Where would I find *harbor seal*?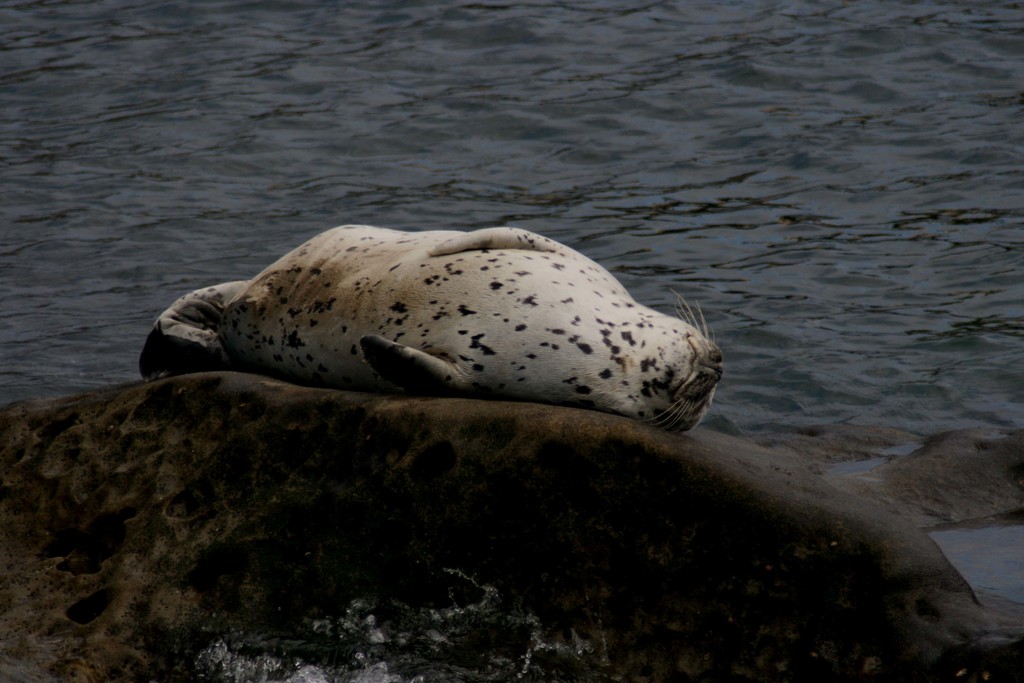
At 139, 224, 726, 436.
